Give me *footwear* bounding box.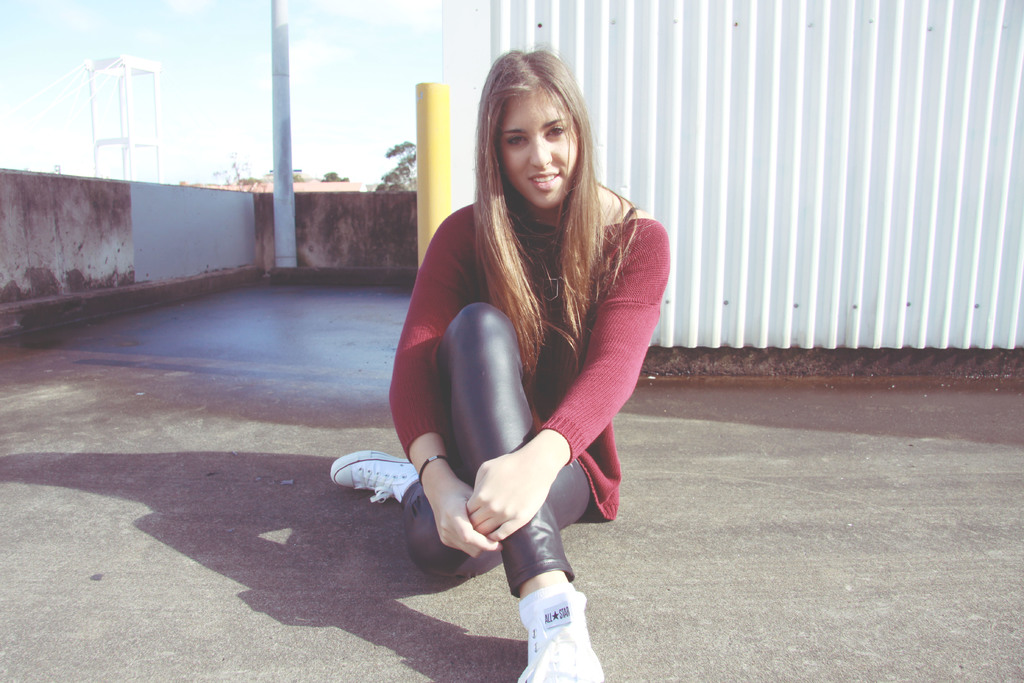
(left=326, top=443, right=422, bottom=503).
